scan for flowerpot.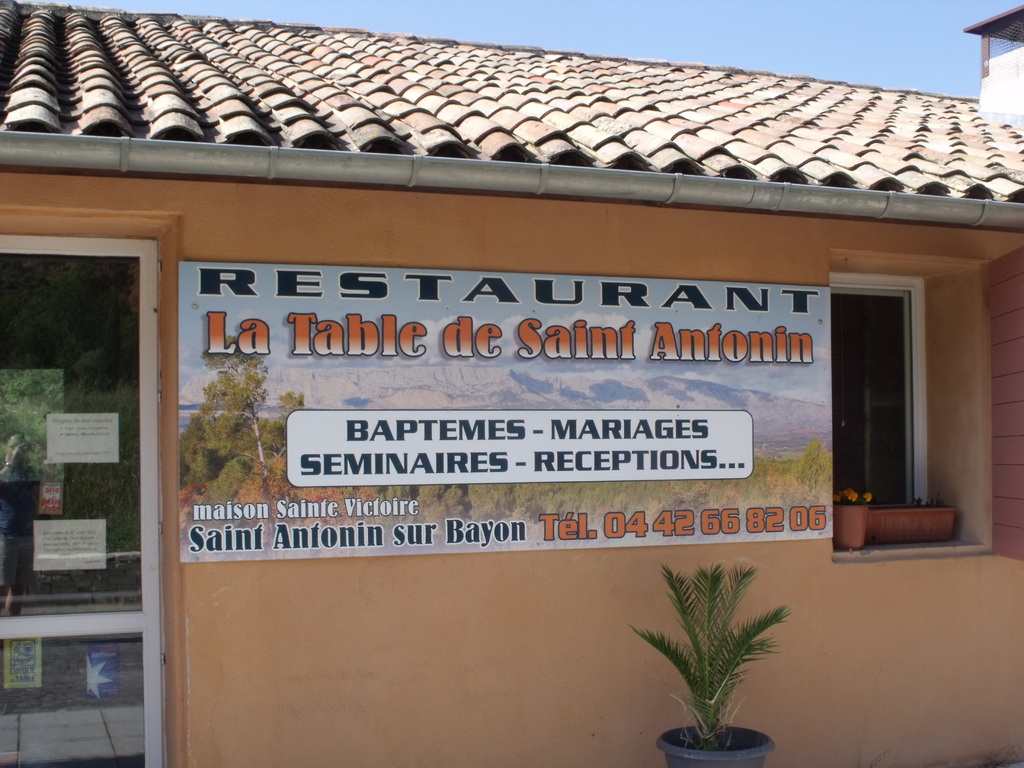
Scan result: Rect(870, 500, 957, 549).
